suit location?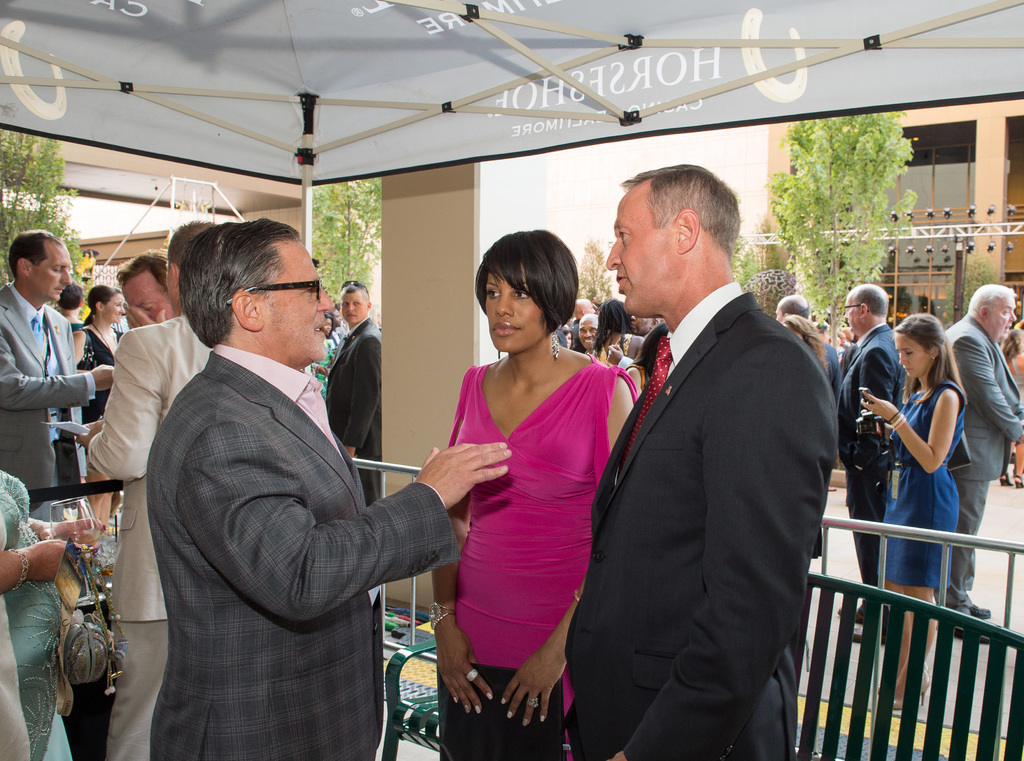
bbox=(564, 320, 586, 352)
